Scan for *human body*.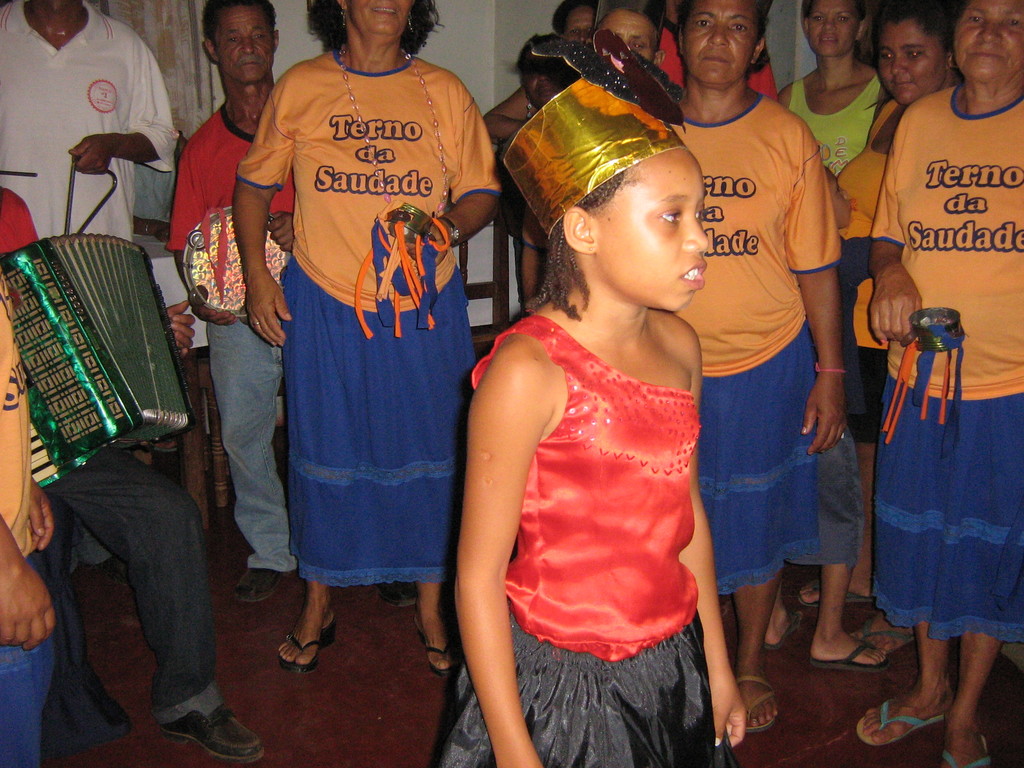
Scan result: select_region(797, 81, 953, 655).
